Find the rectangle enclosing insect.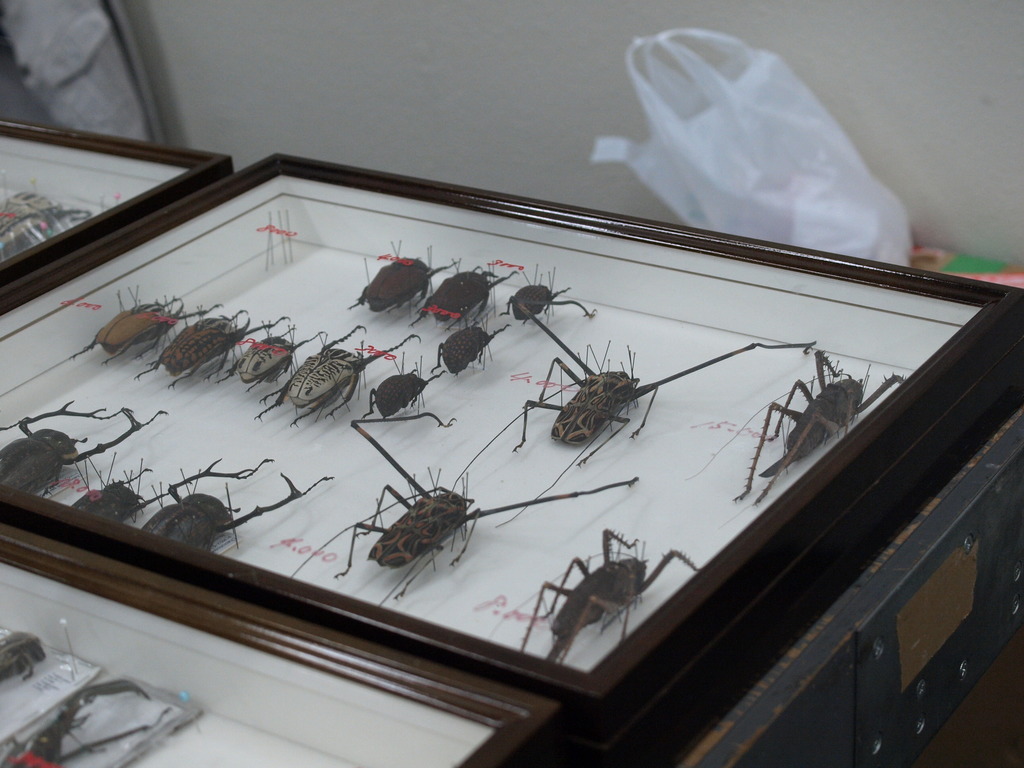
<region>508, 296, 815, 470</region>.
